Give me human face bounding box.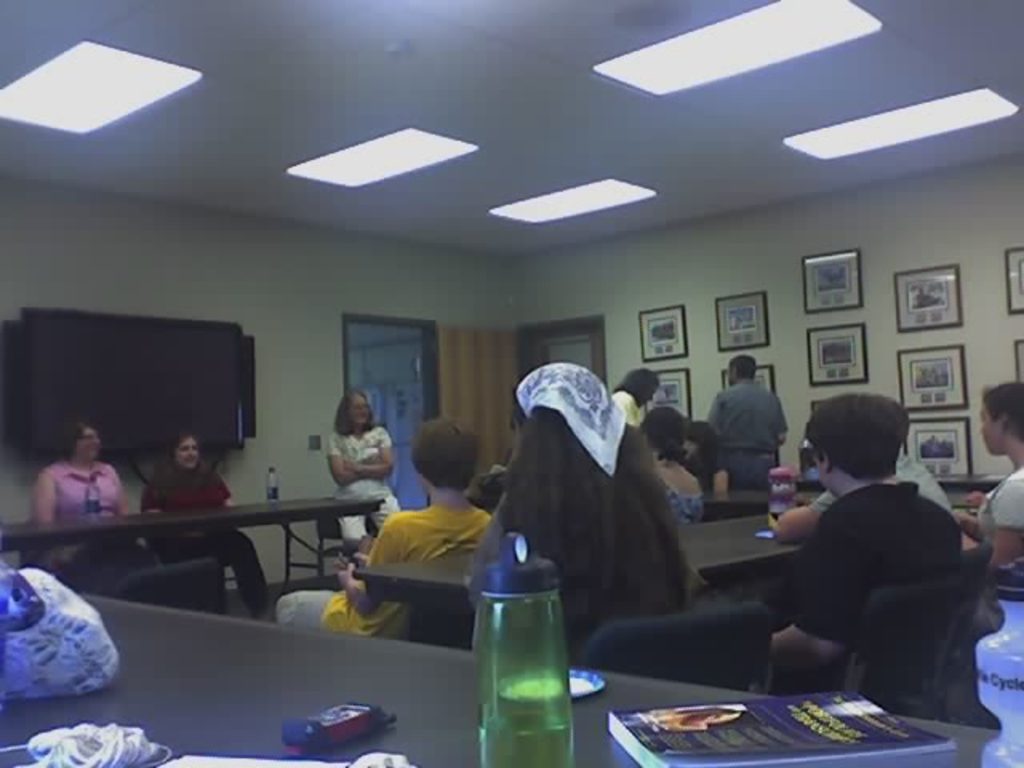
bbox=(347, 395, 374, 434).
